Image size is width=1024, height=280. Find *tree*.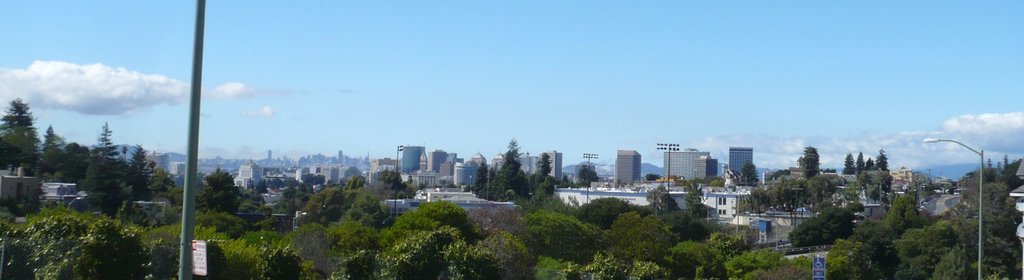
locate(737, 158, 758, 186).
